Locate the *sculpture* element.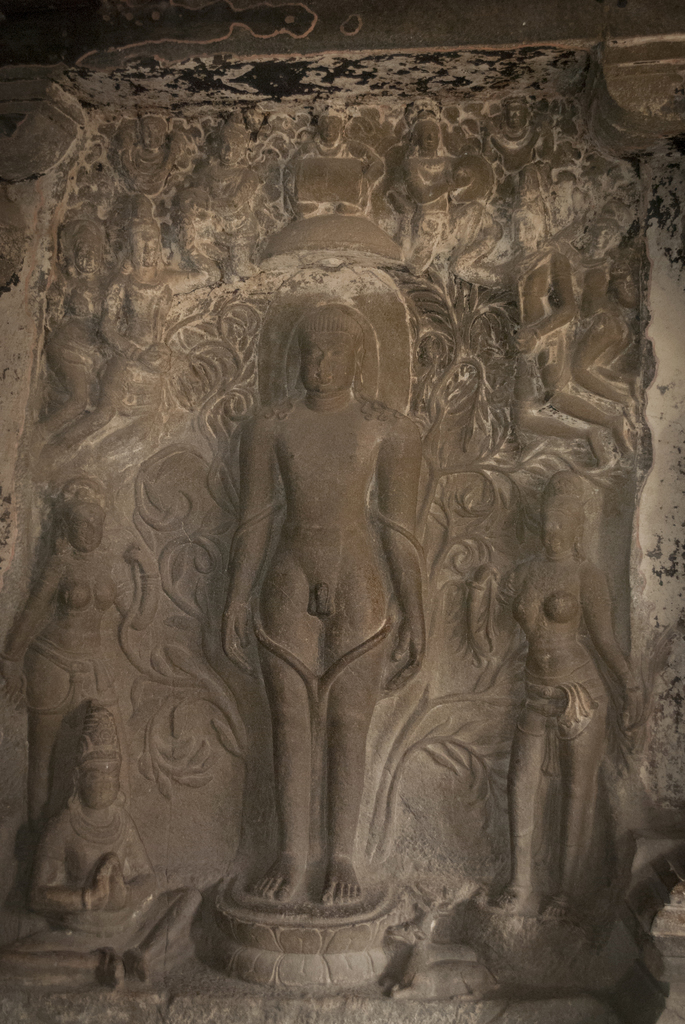
Element bbox: {"x1": 207, "y1": 205, "x2": 454, "y2": 957}.
